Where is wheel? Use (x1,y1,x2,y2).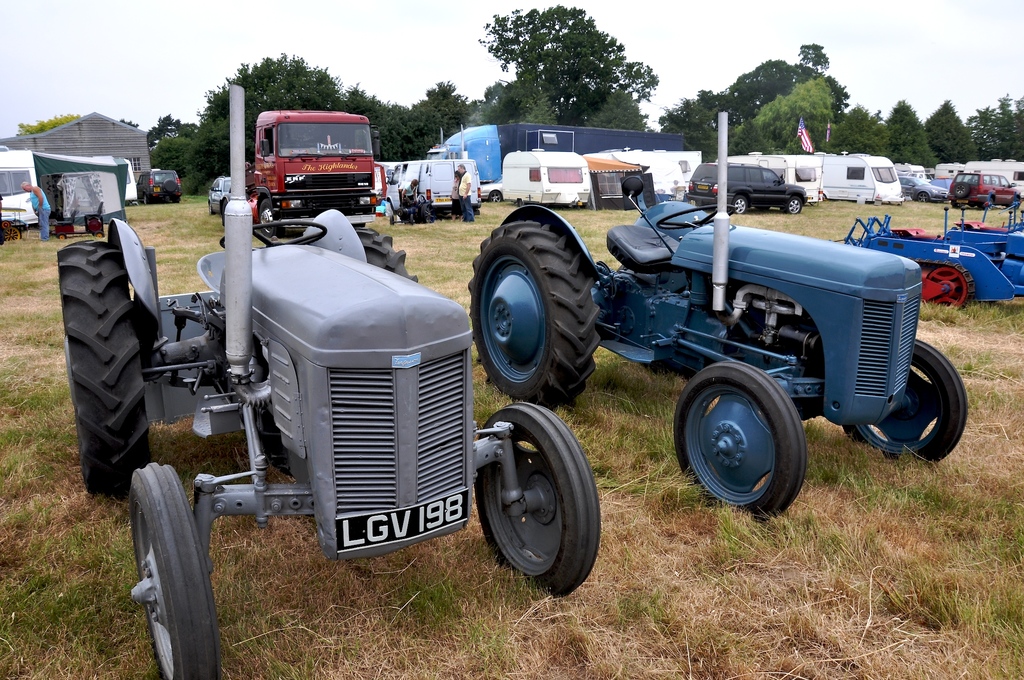
(1012,197,1020,210).
